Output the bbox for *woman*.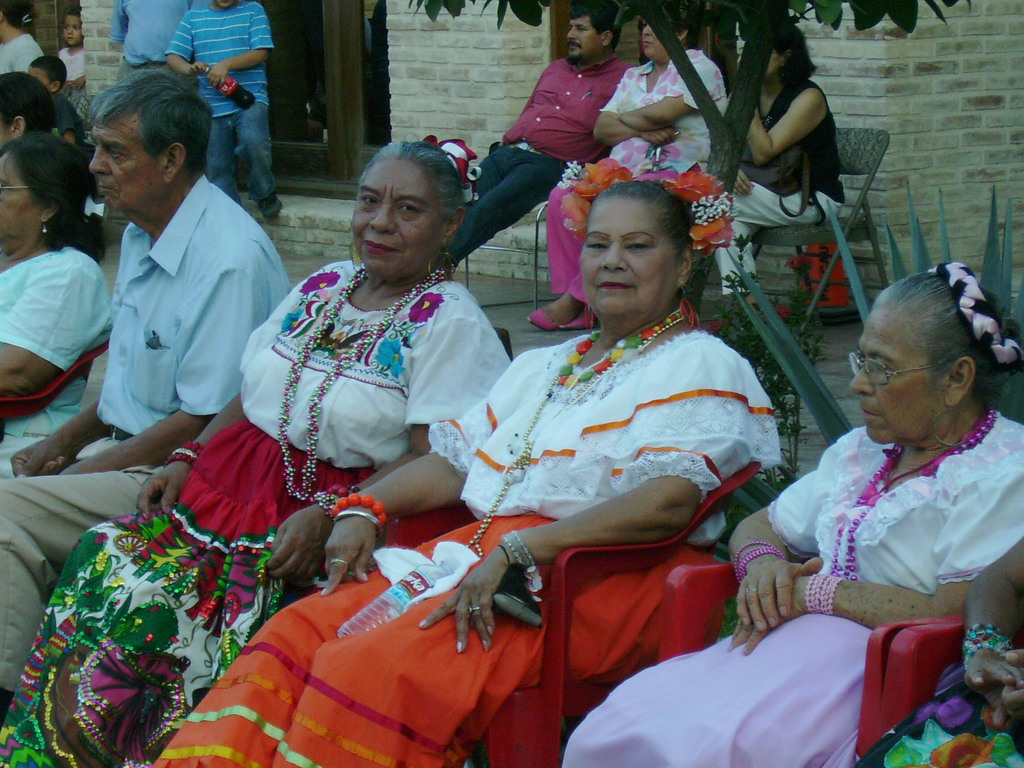
<bbox>561, 257, 1023, 767</bbox>.
